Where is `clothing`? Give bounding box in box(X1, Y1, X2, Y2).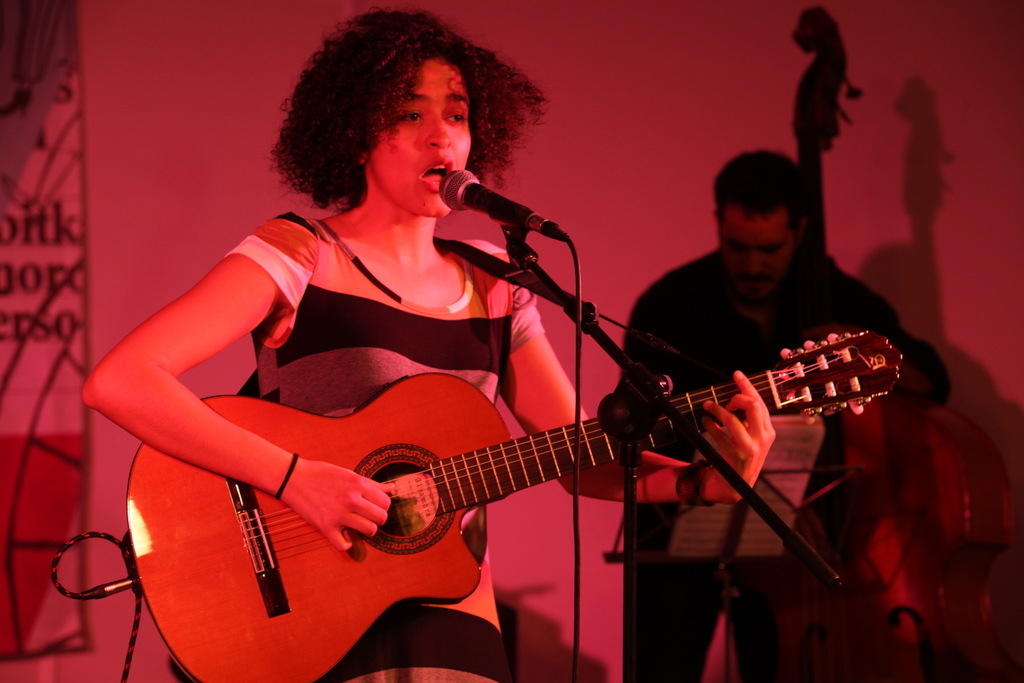
box(220, 208, 546, 682).
